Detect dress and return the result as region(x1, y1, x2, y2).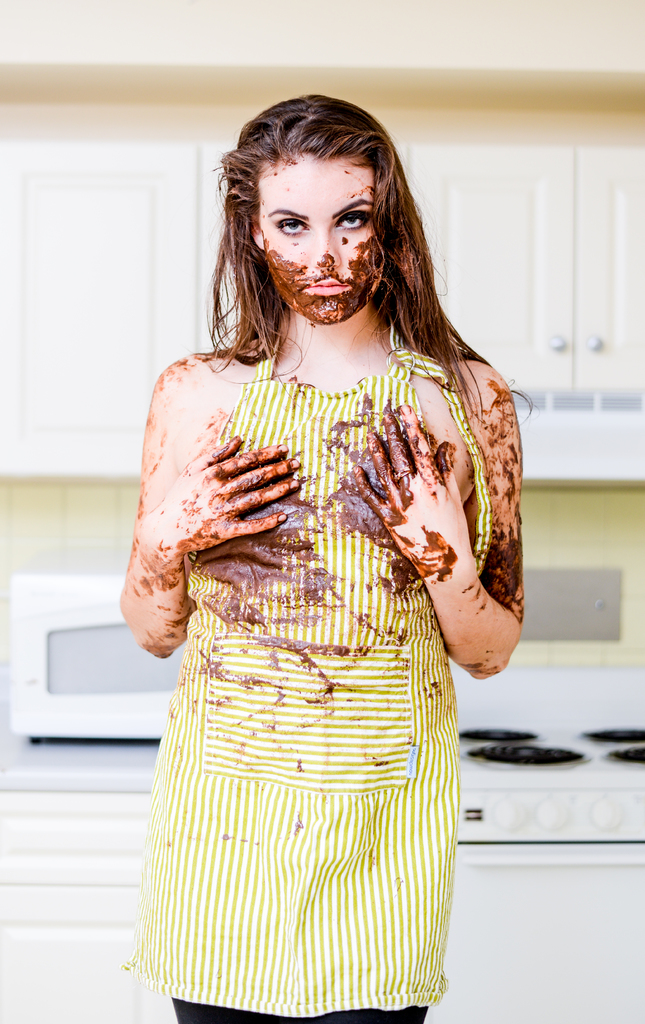
region(129, 343, 441, 1023).
